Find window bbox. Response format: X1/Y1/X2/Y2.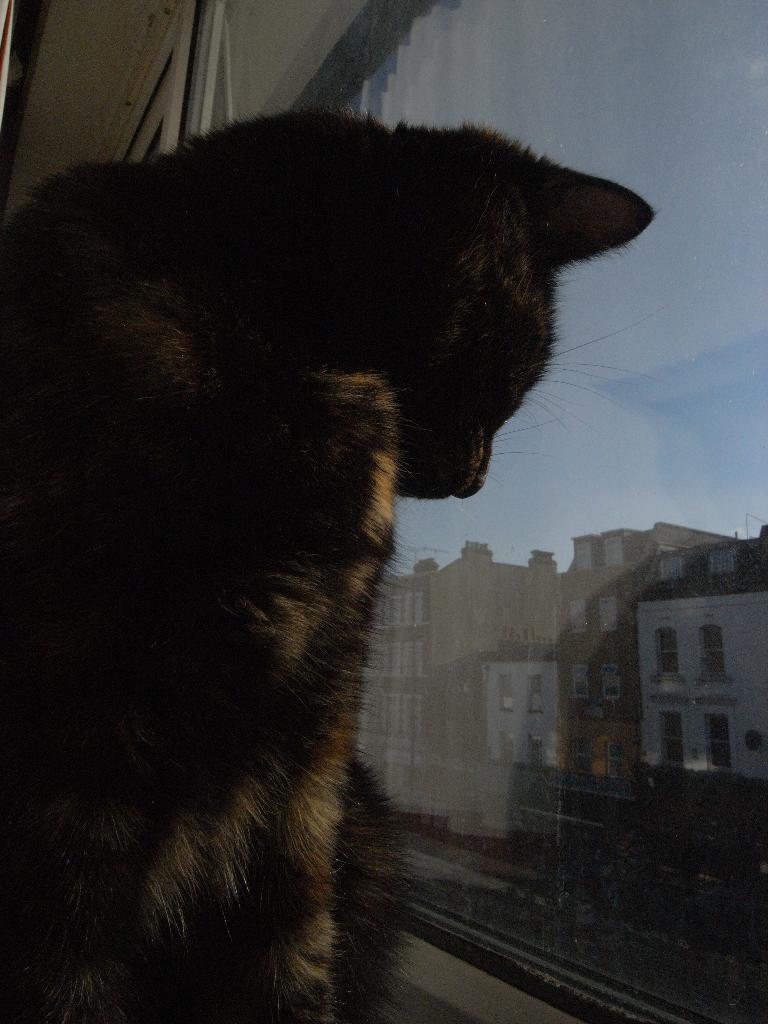
499/676/515/712.
